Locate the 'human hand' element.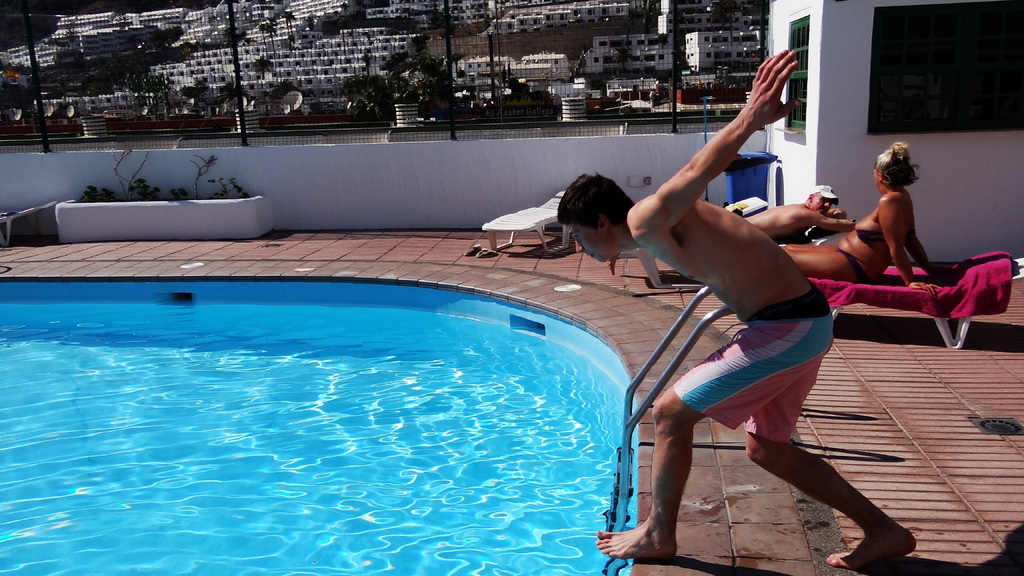
Element bbox: (929, 268, 954, 279).
